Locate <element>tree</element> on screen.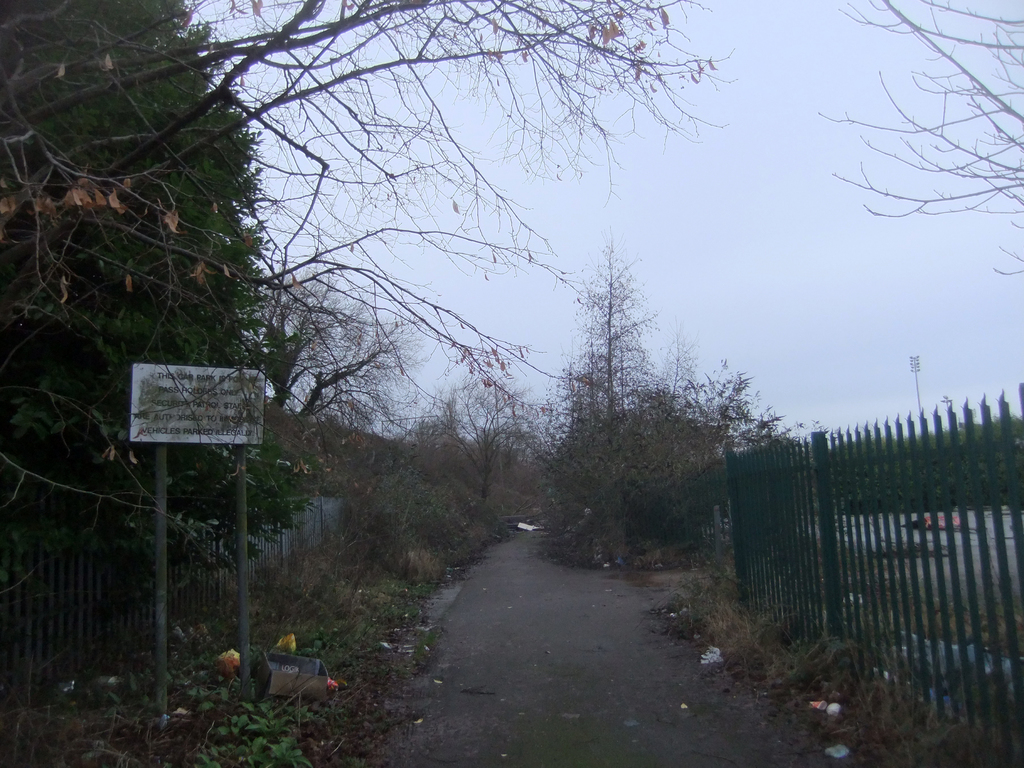
On screen at bbox=[812, 0, 1019, 274].
